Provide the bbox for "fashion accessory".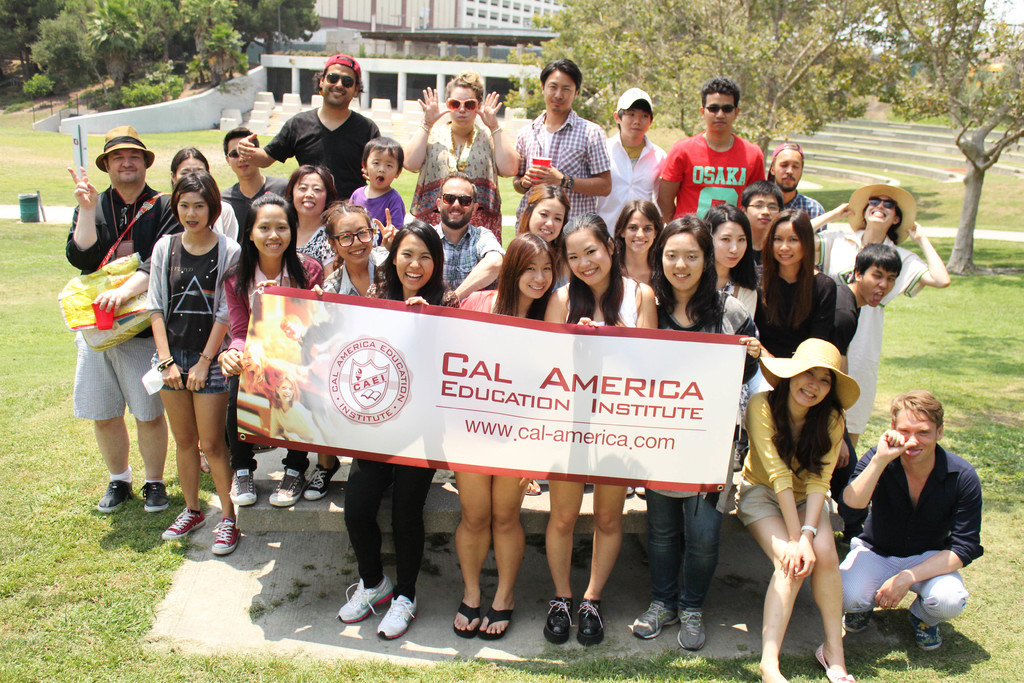
[303,454,340,499].
